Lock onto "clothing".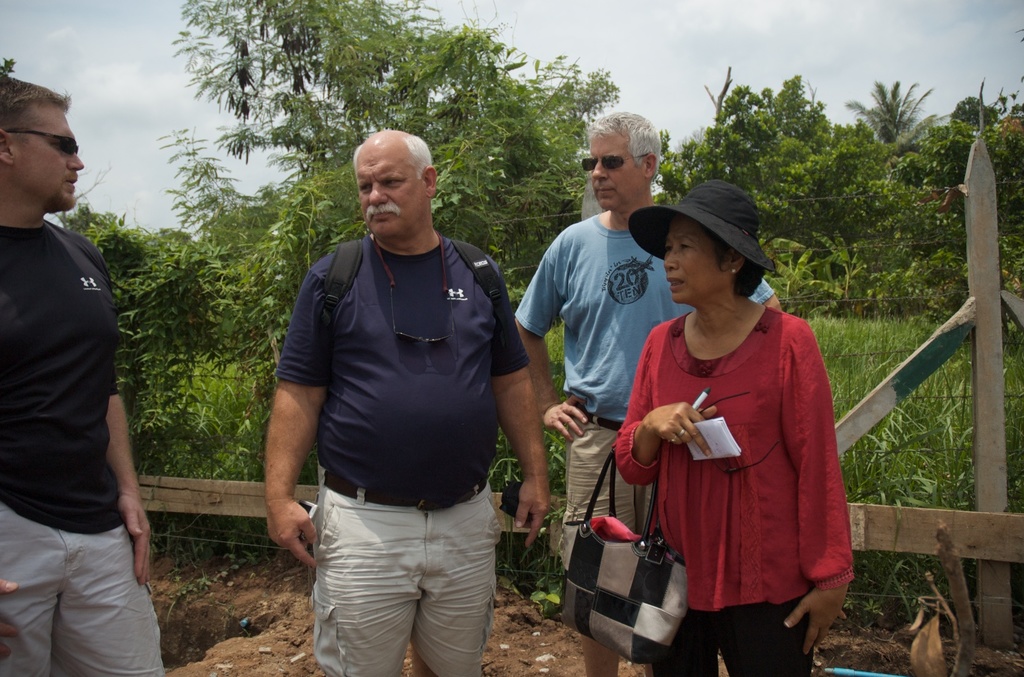
Locked: box(0, 219, 173, 676).
